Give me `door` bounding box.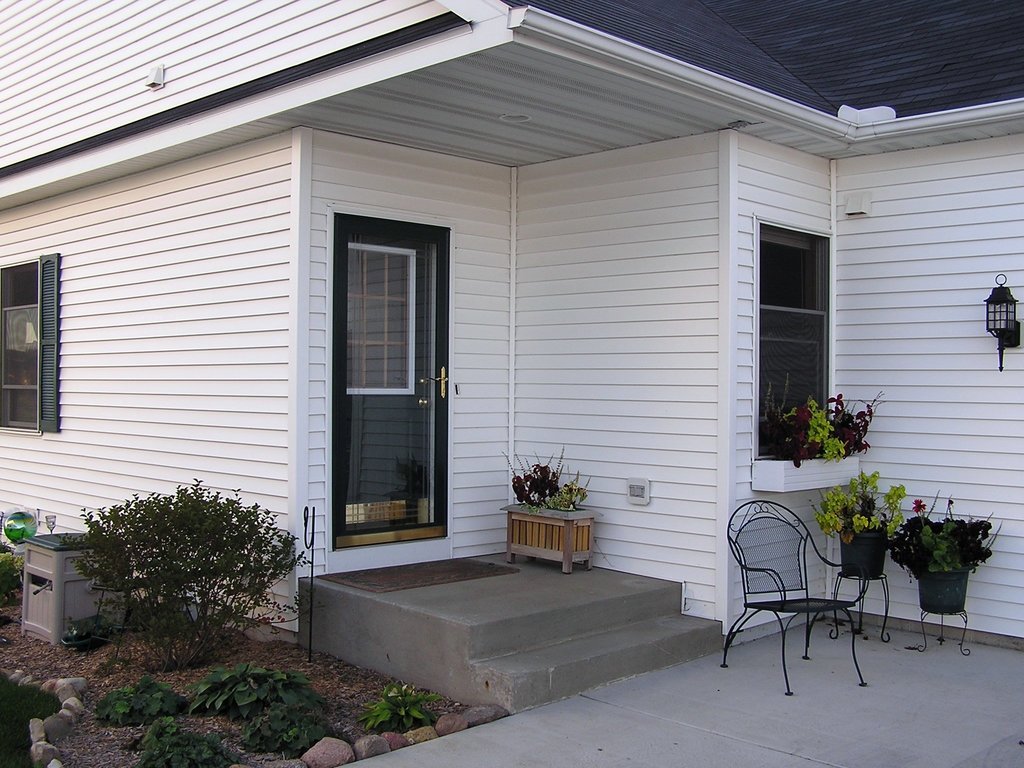
box(333, 214, 451, 546).
